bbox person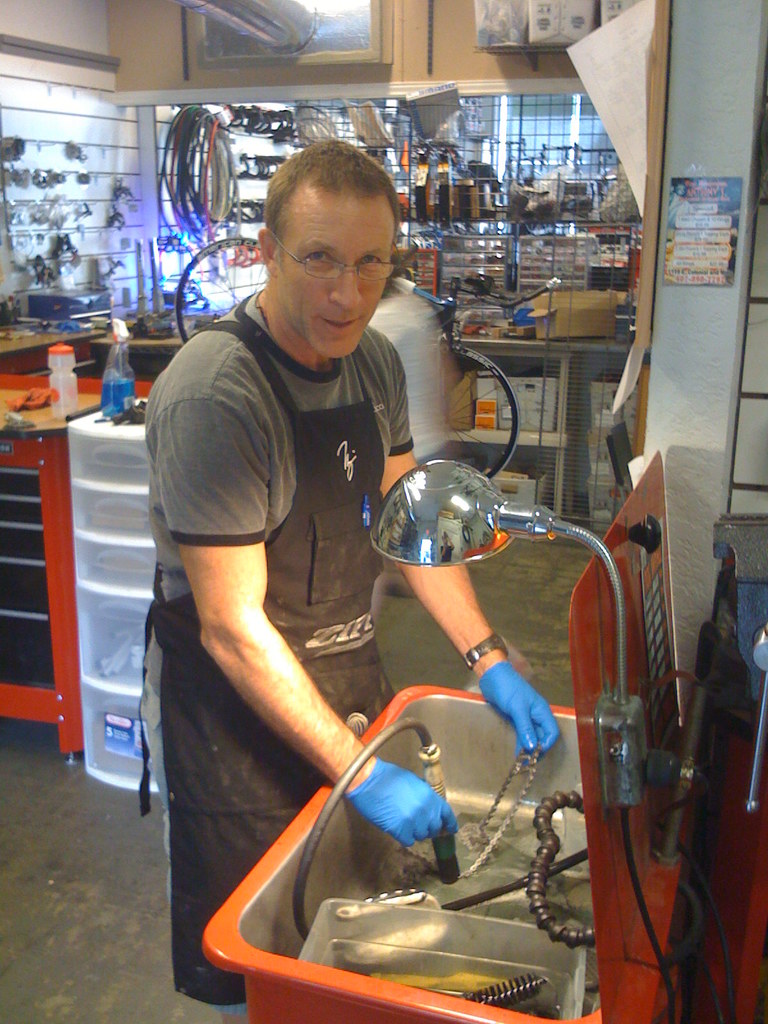
374/244/452/597
